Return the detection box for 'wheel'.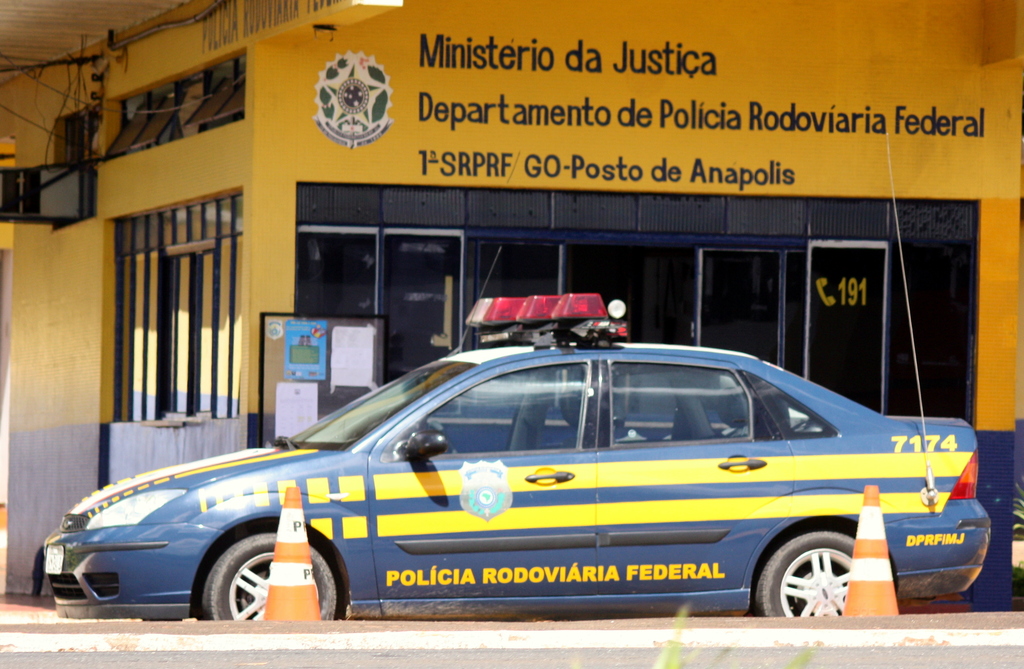
[753,528,860,618].
